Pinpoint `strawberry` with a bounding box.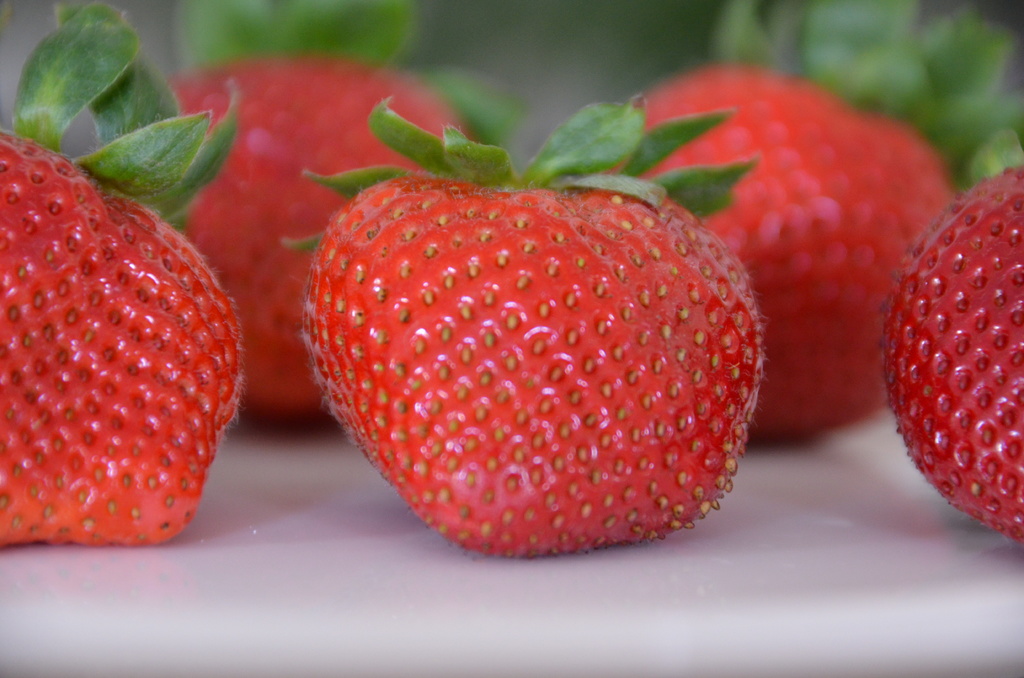
region(167, 48, 476, 416).
